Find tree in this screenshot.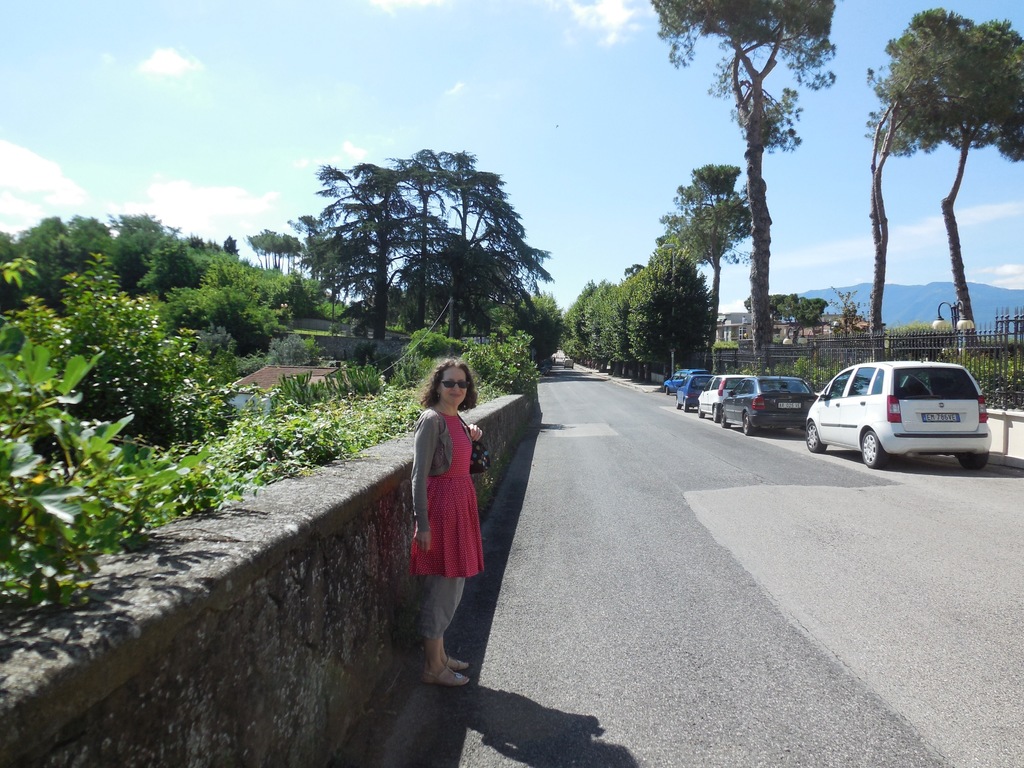
The bounding box for tree is (x1=589, y1=281, x2=631, y2=376).
